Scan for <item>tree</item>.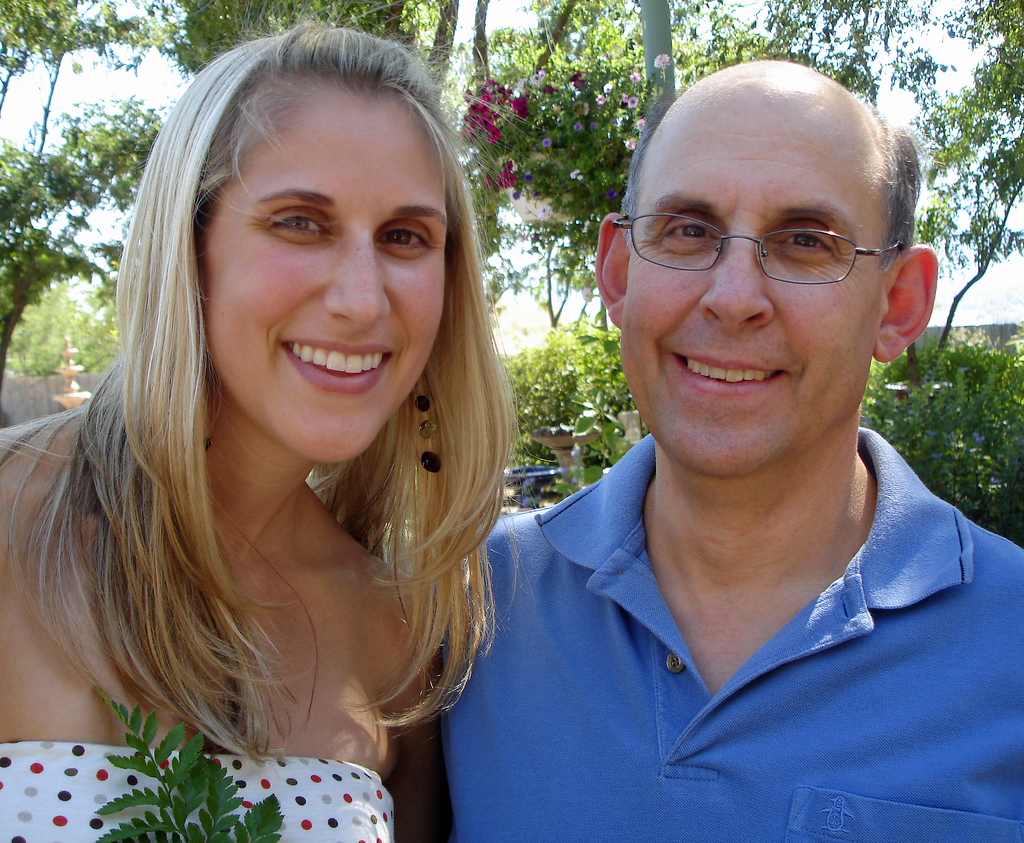
Scan result: pyautogui.locateOnScreen(0, 0, 1023, 575).
